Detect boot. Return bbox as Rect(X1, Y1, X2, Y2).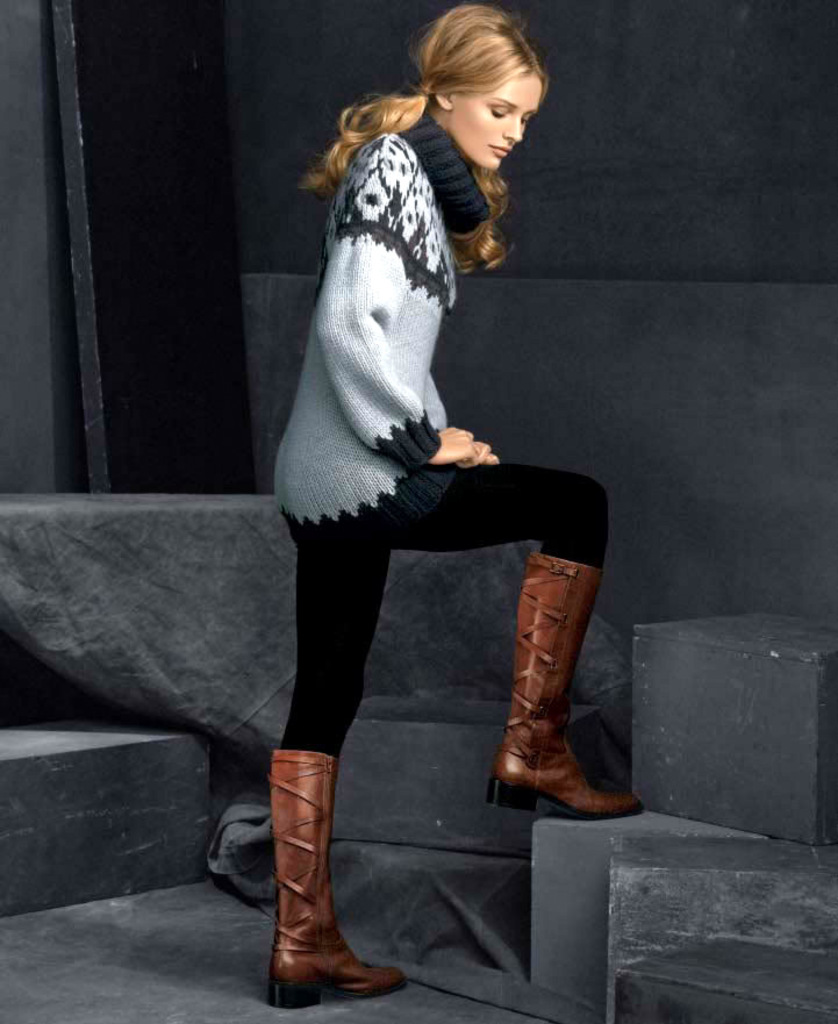
Rect(263, 747, 404, 1011).
